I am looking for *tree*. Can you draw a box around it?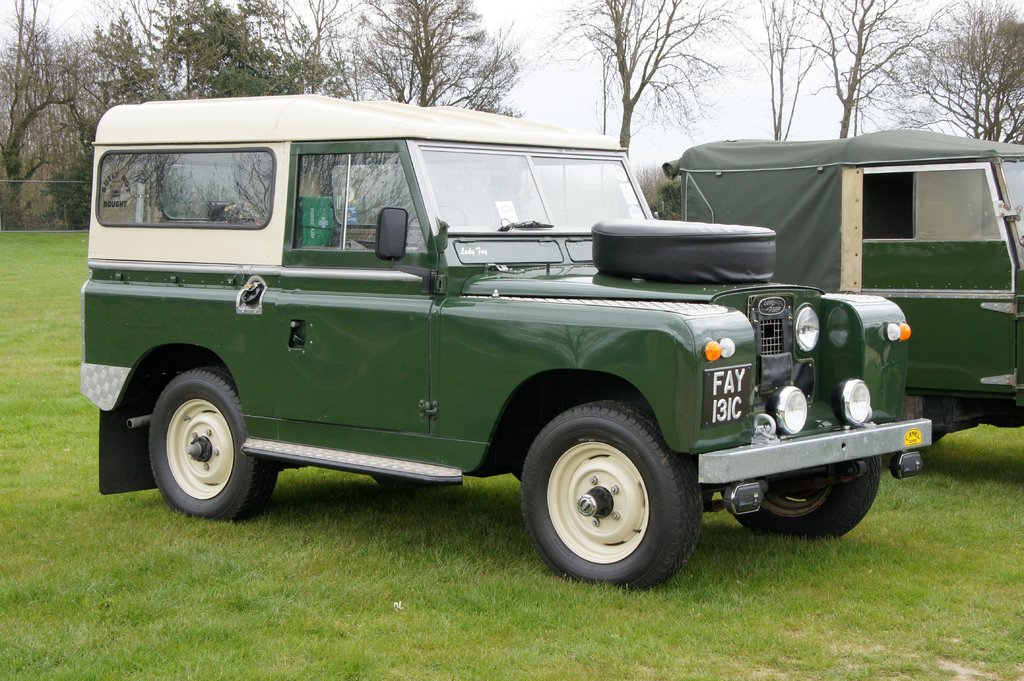
Sure, the bounding box is l=64, t=0, r=365, b=222.
